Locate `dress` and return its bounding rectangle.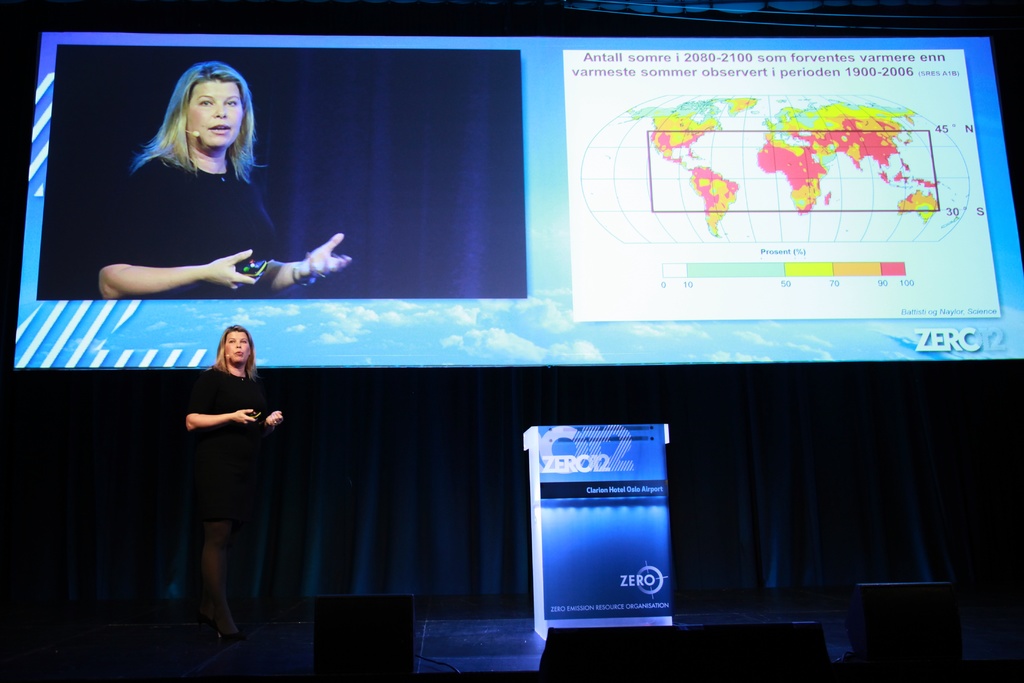
{"x1": 102, "y1": 154, "x2": 285, "y2": 299}.
